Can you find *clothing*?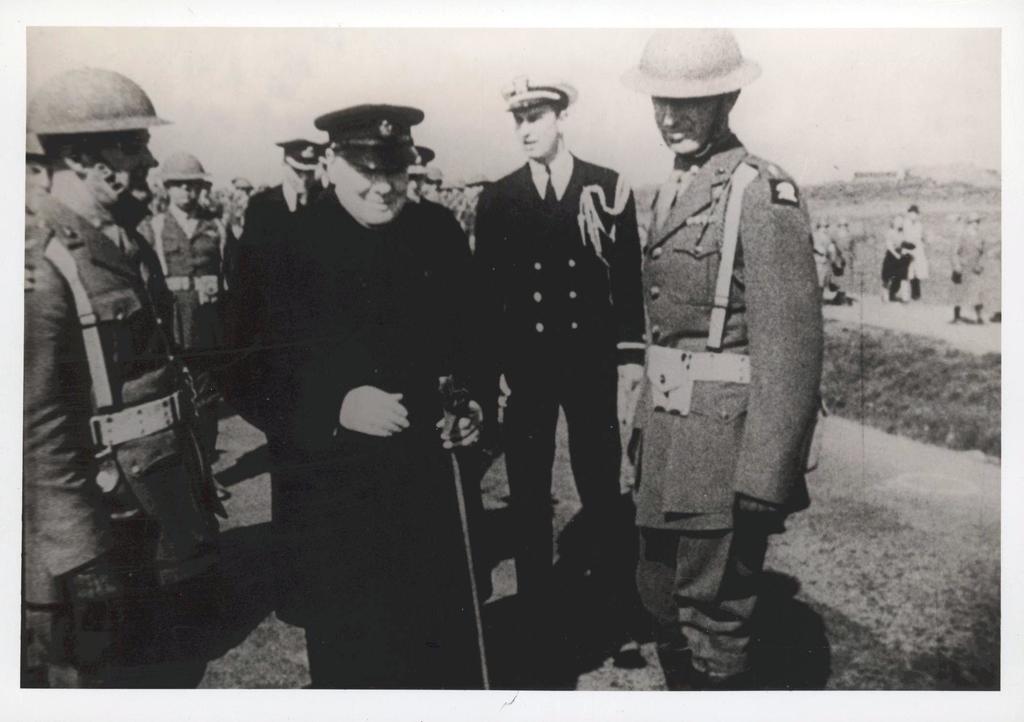
Yes, bounding box: [472, 151, 640, 631].
